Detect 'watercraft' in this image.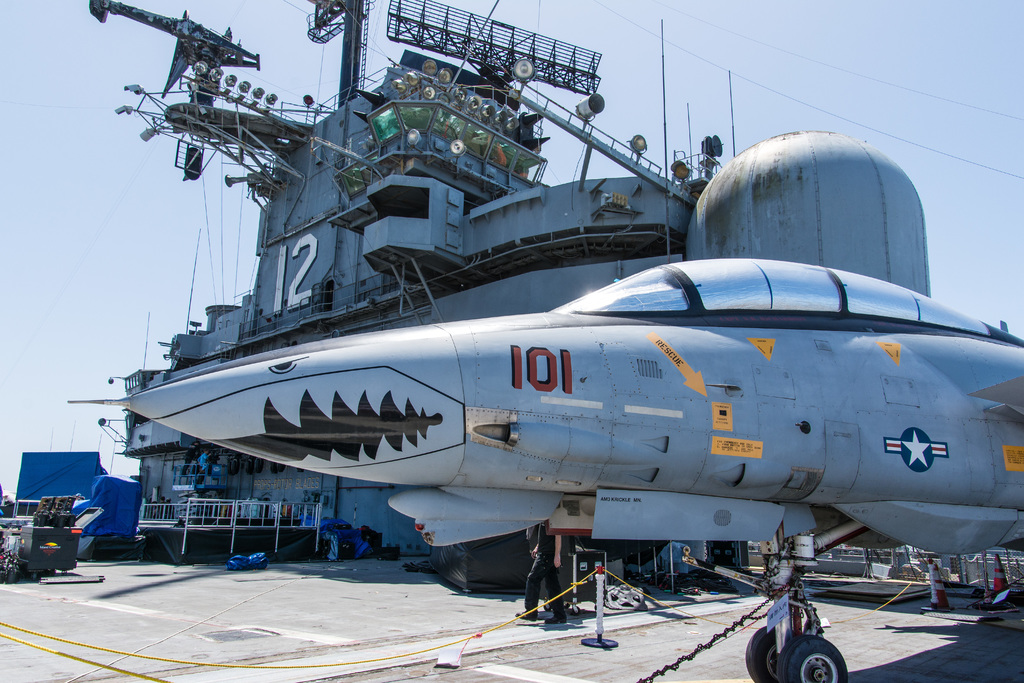
Detection: {"left": 0, "top": 0, "right": 1023, "bottom": 682}.
